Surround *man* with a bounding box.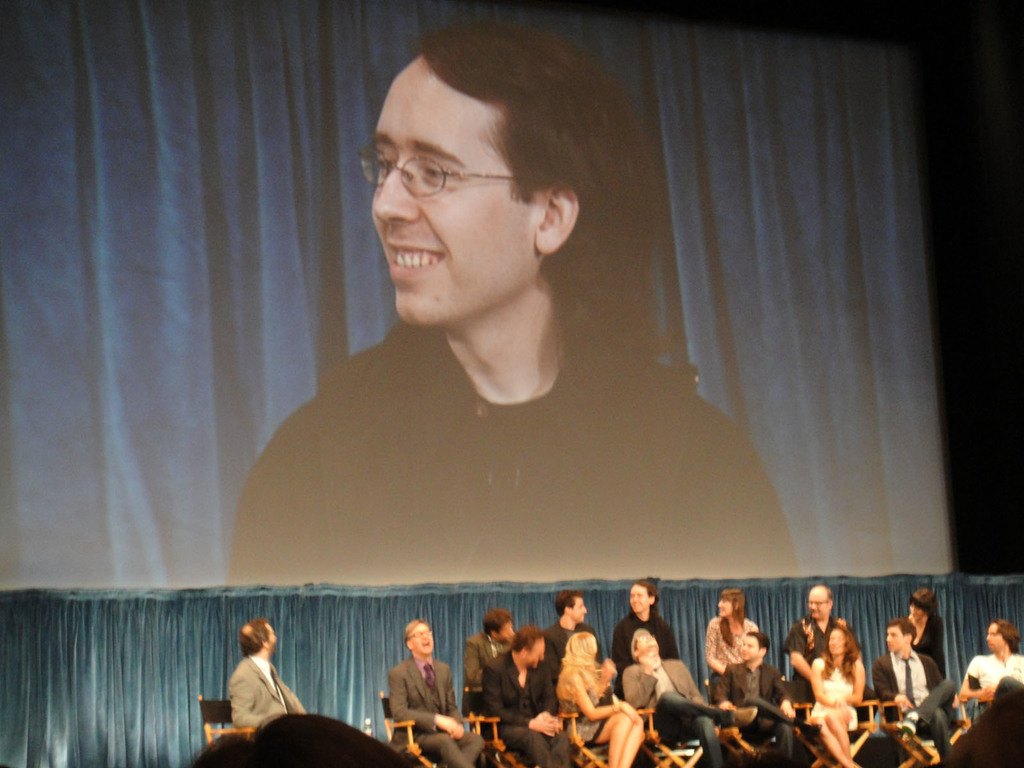
<box>388,616,485,767</box>.
